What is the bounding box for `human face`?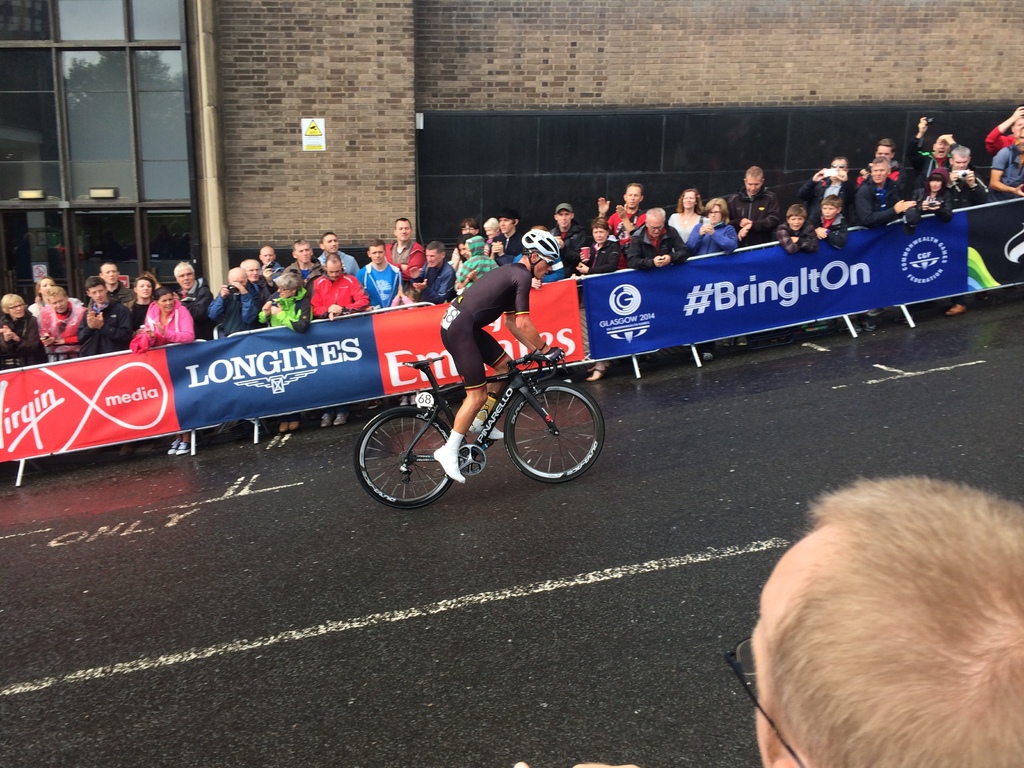
[left=329, top=266, right=340, bottom=278].
